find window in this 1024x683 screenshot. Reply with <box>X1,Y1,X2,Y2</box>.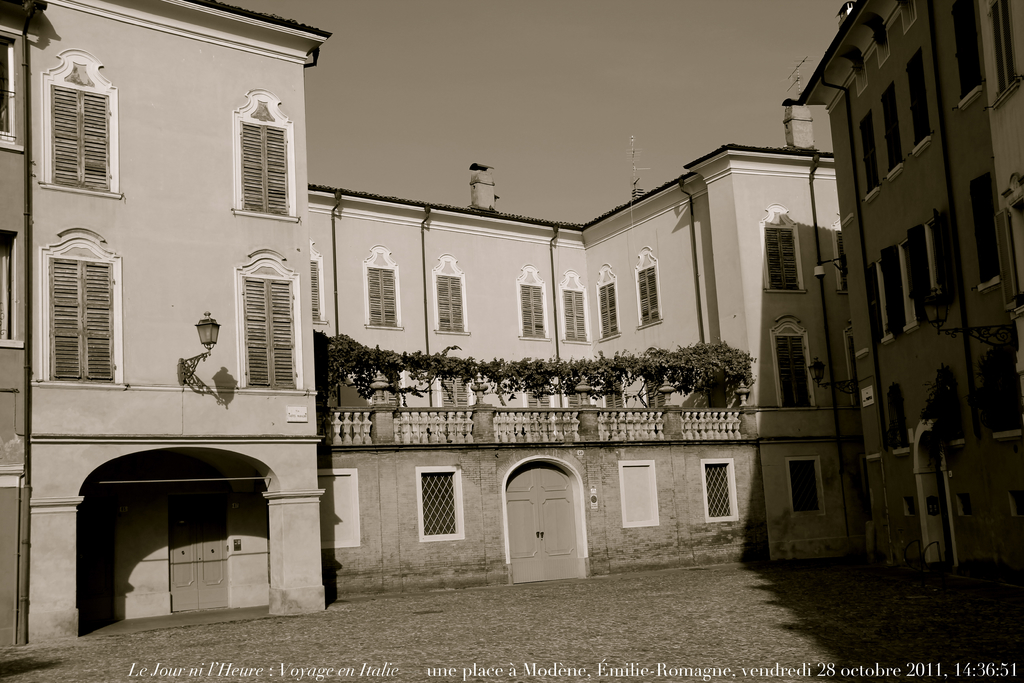
<box>926,215,957,302</box>.
